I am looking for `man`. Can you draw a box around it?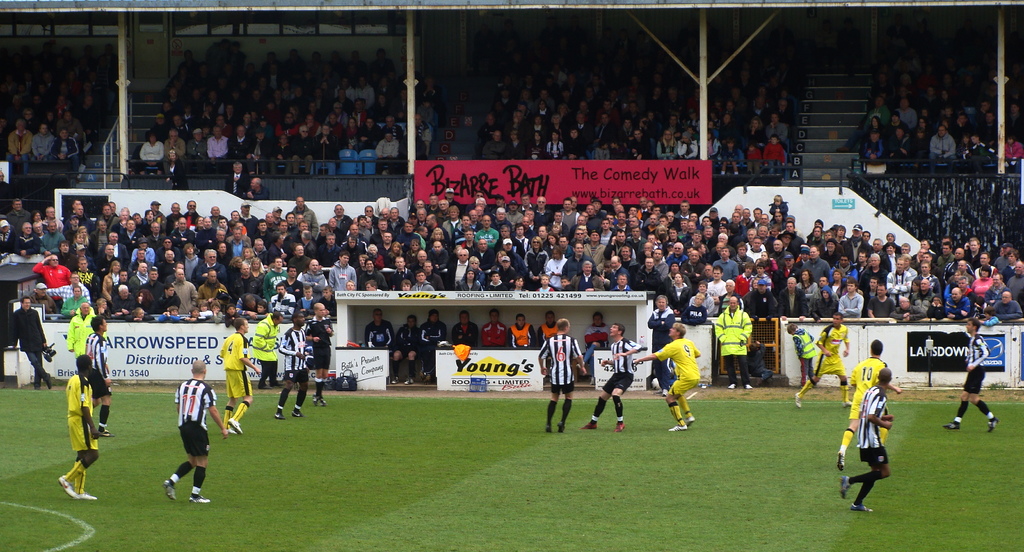
Sure, the bounding box is 840:365:895:512.
